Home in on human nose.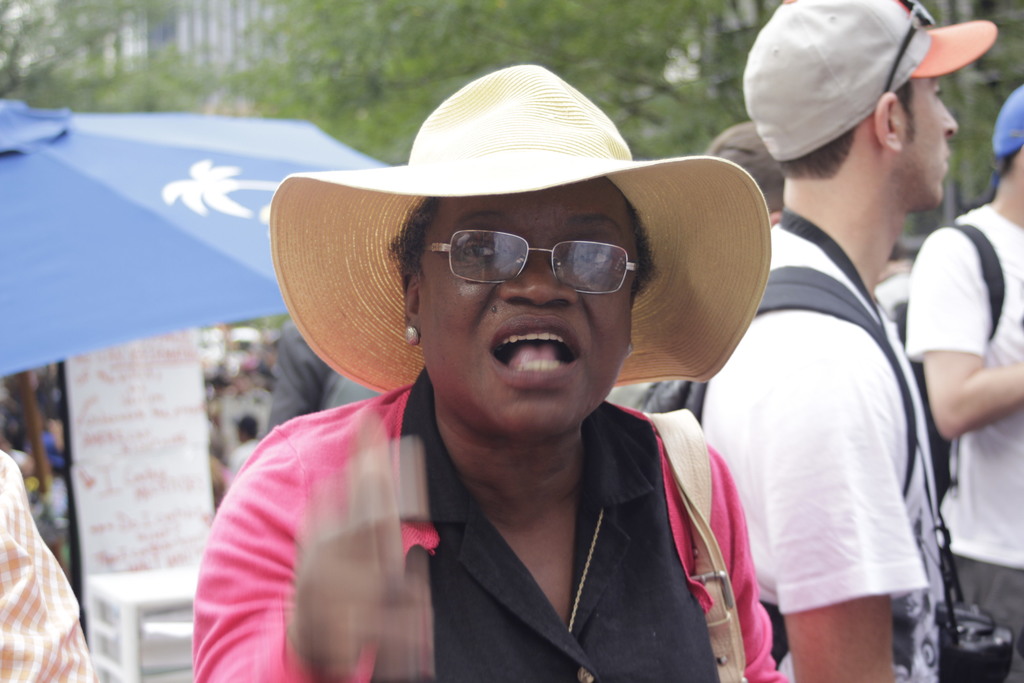
Homed in at 938 103 962 139.
